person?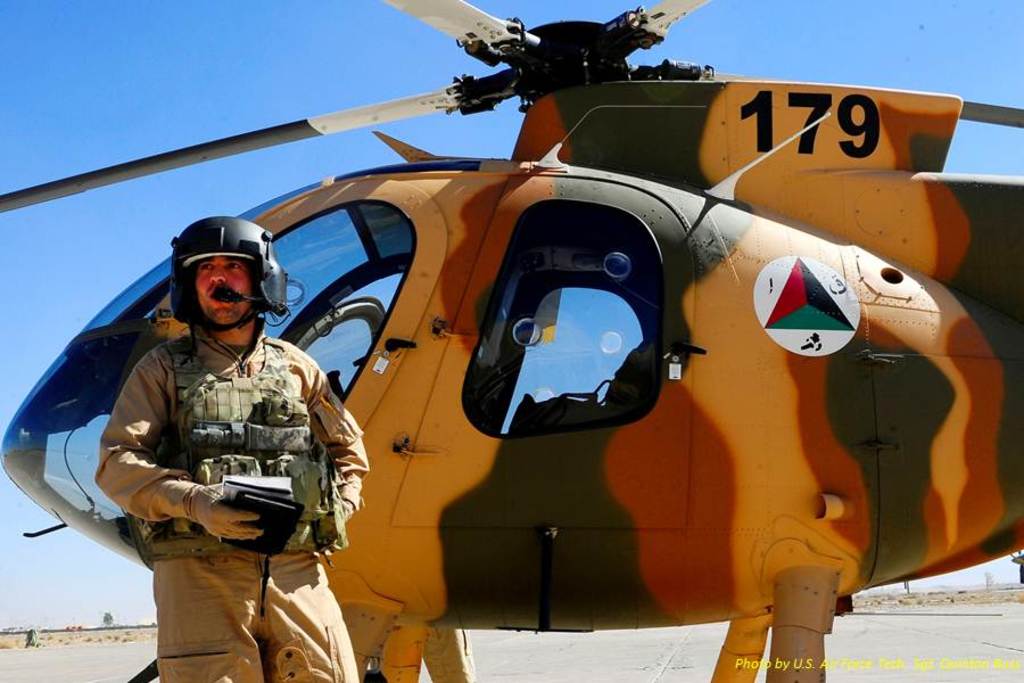
<box>82,217,360,674</box>
